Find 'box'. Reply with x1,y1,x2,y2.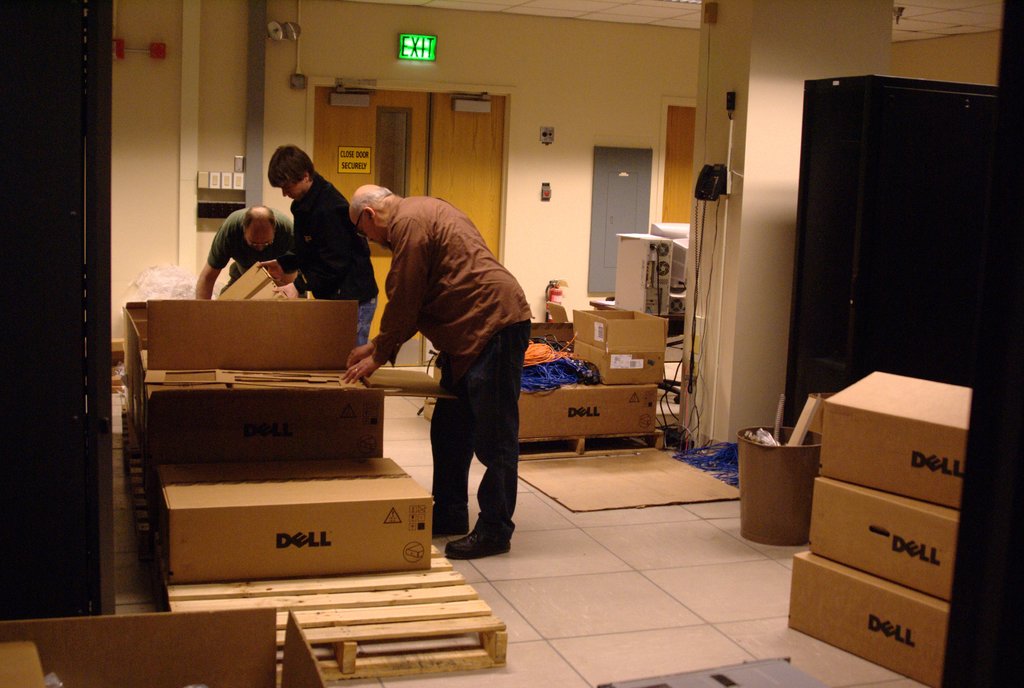
812,476,970,617.
